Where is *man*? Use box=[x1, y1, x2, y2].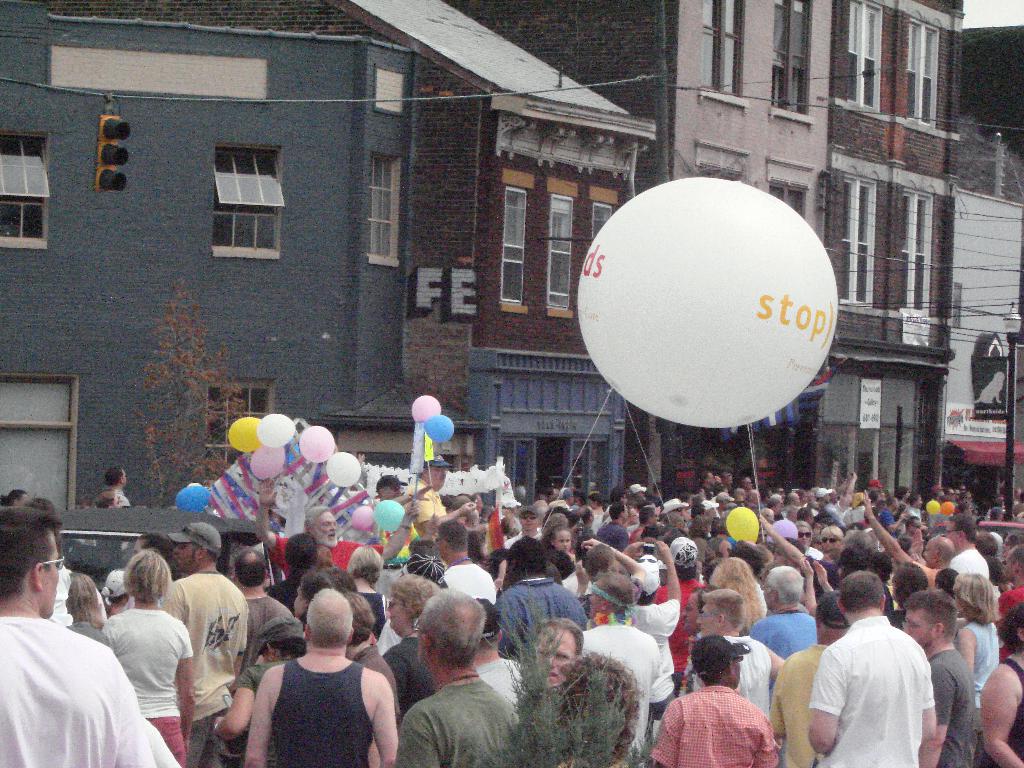
box=[563, 497, 586, 529].
